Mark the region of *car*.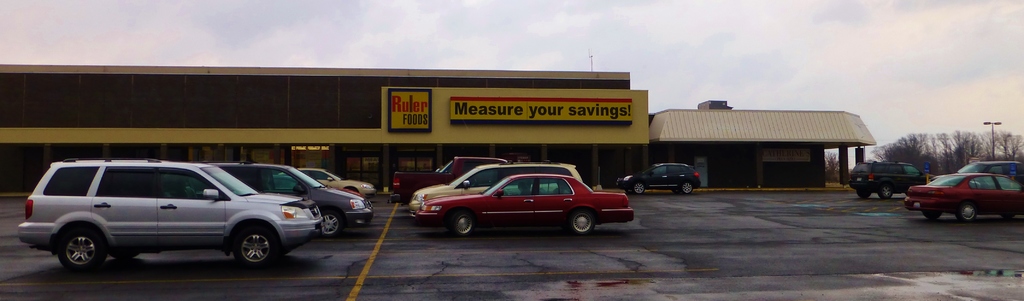
Region: [410, 165, 582, 215].
